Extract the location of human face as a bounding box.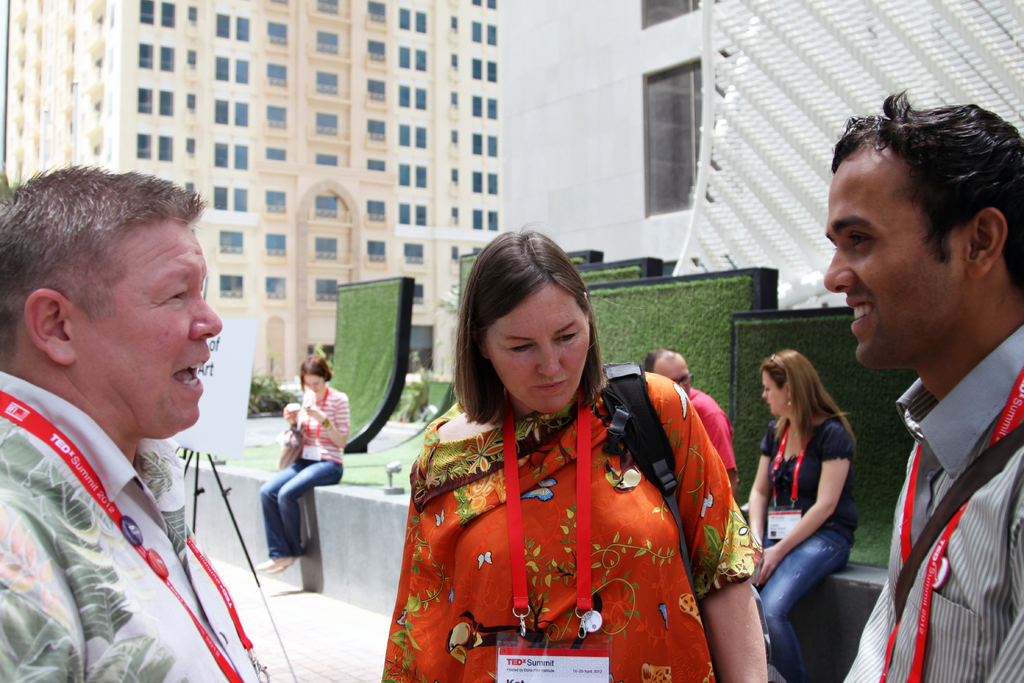
<box>486,284,593,411</box>.
